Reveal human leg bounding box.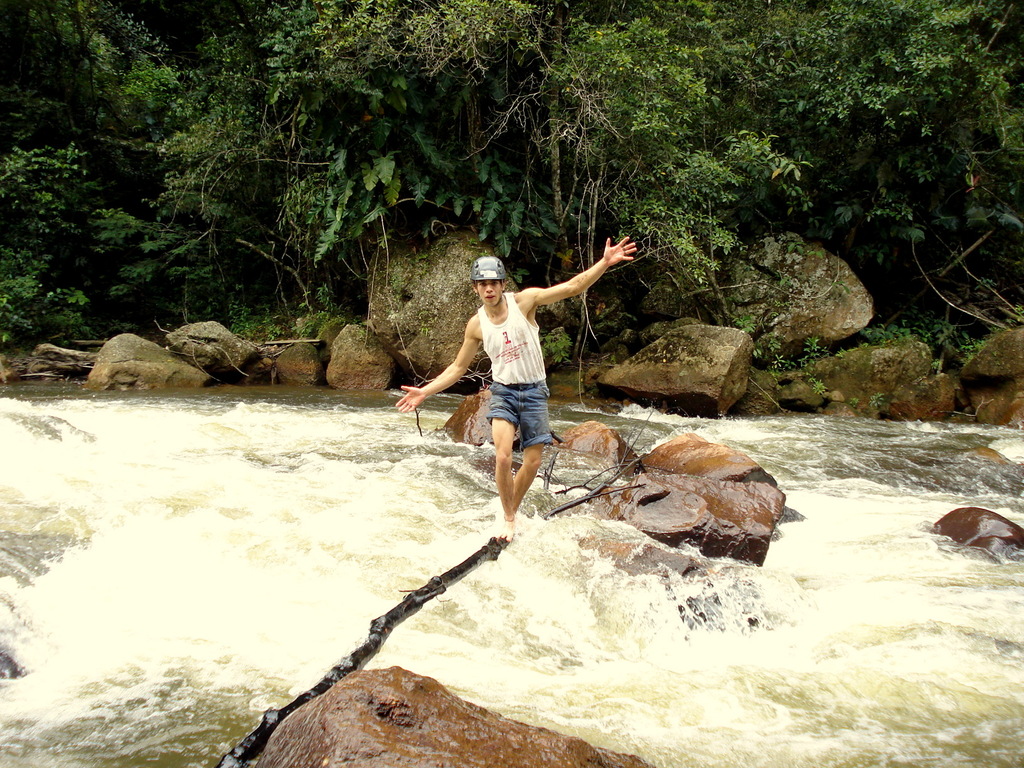
Revealed: [516,388,554,521].
